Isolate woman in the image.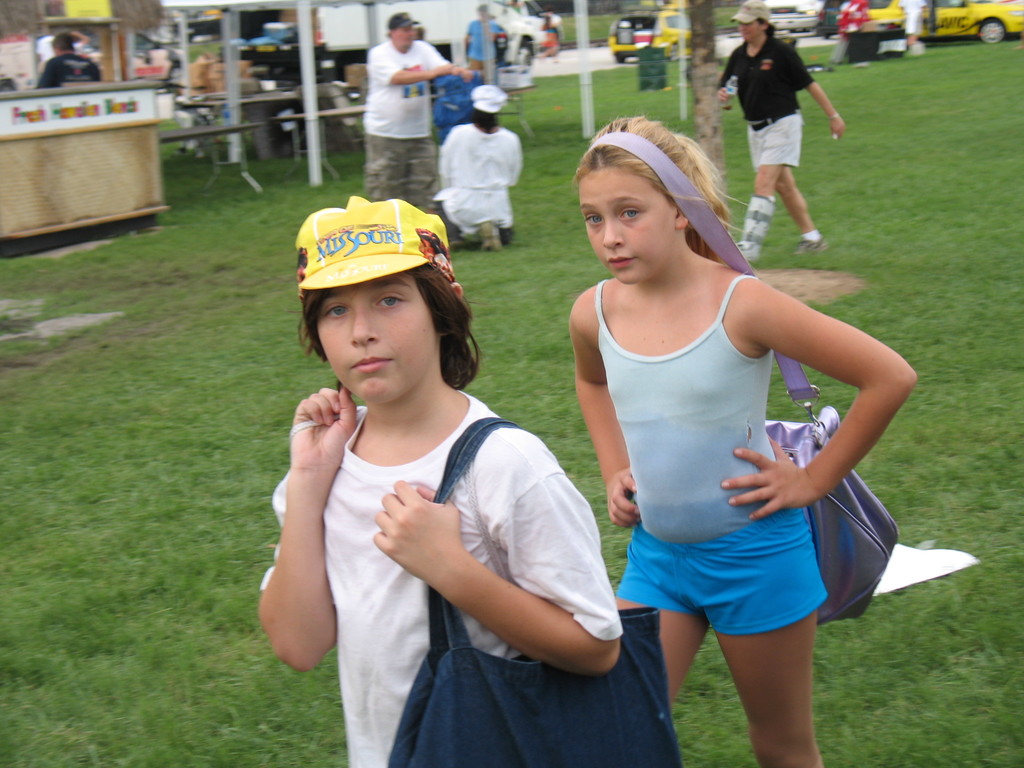
Isolated region: select_region(440, 91, 530, 246).
